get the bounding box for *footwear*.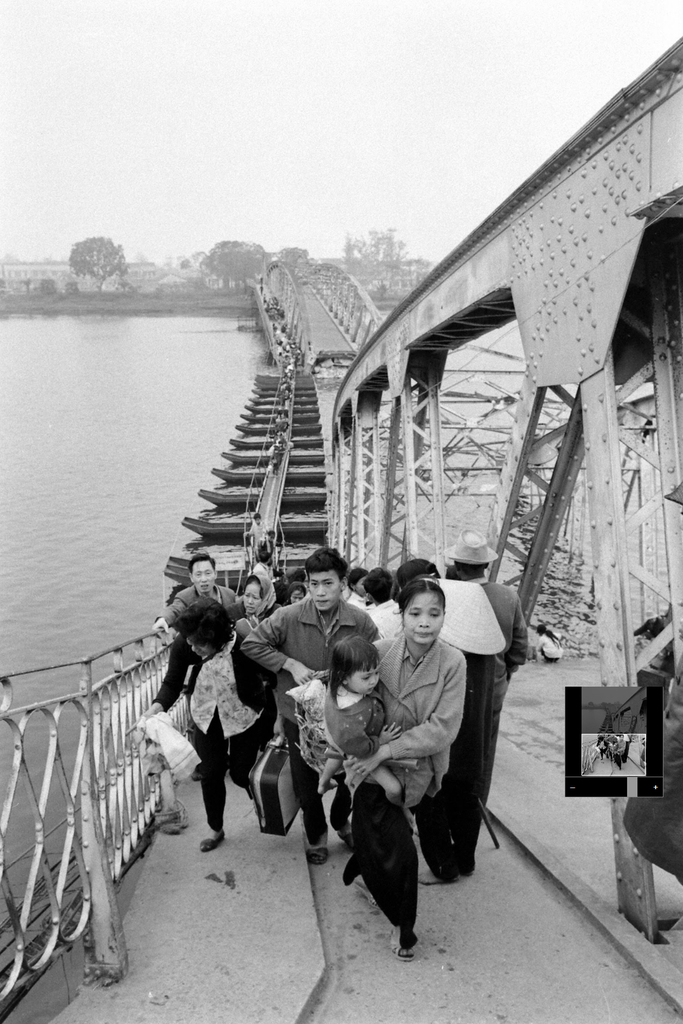
(198,828,224,854).
